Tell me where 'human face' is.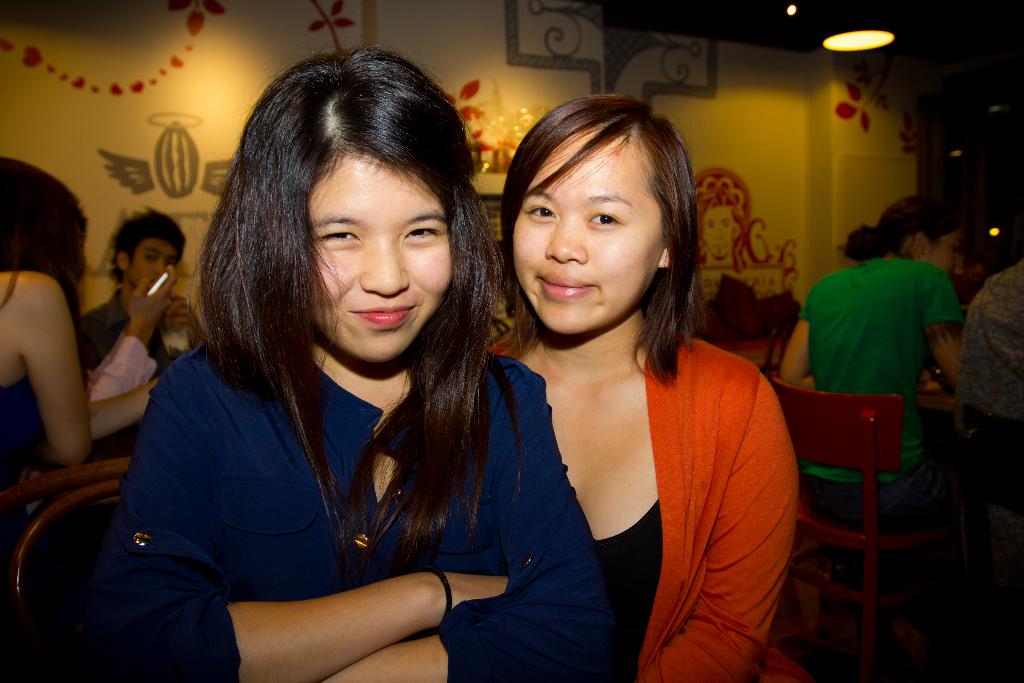
'human face' is at x1=315, y1=148, x2=451, y2=362.
